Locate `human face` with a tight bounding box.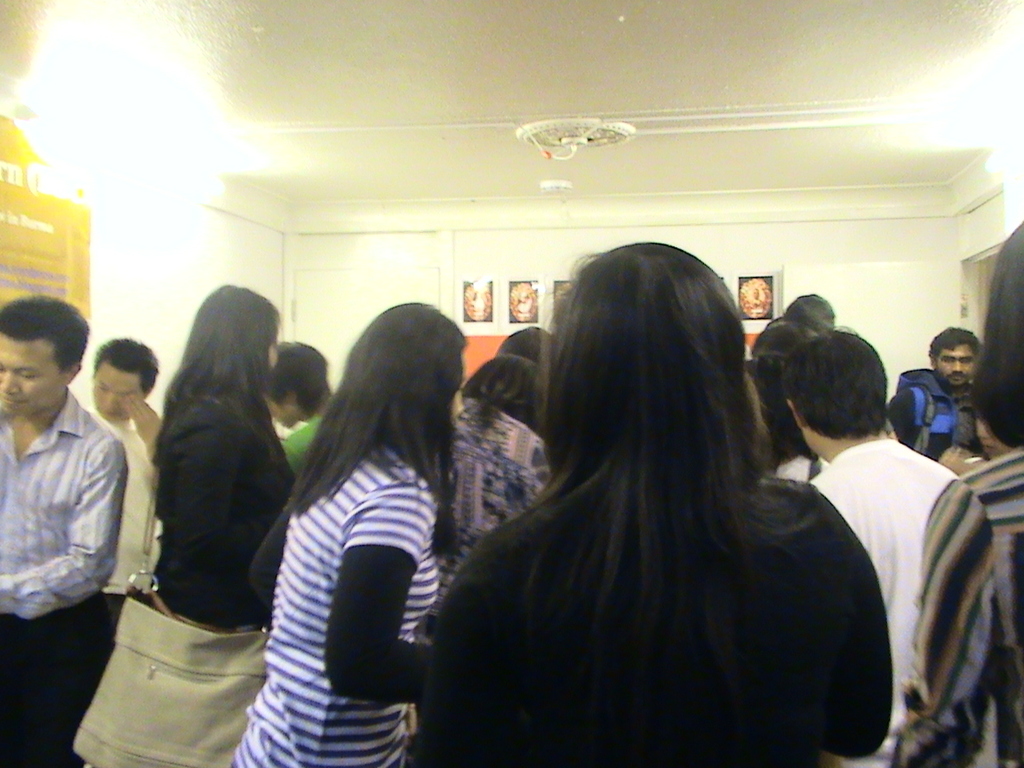
crop(976, 416, 1012, 460).
